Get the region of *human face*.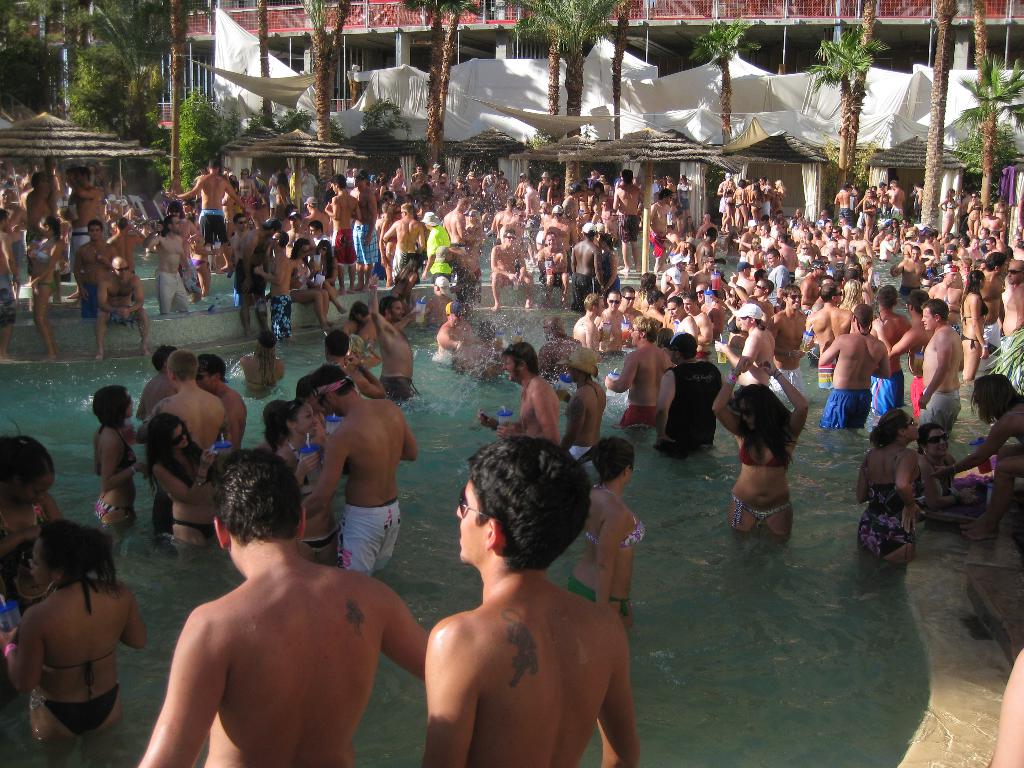
box=[606, 291, 620, 315].
